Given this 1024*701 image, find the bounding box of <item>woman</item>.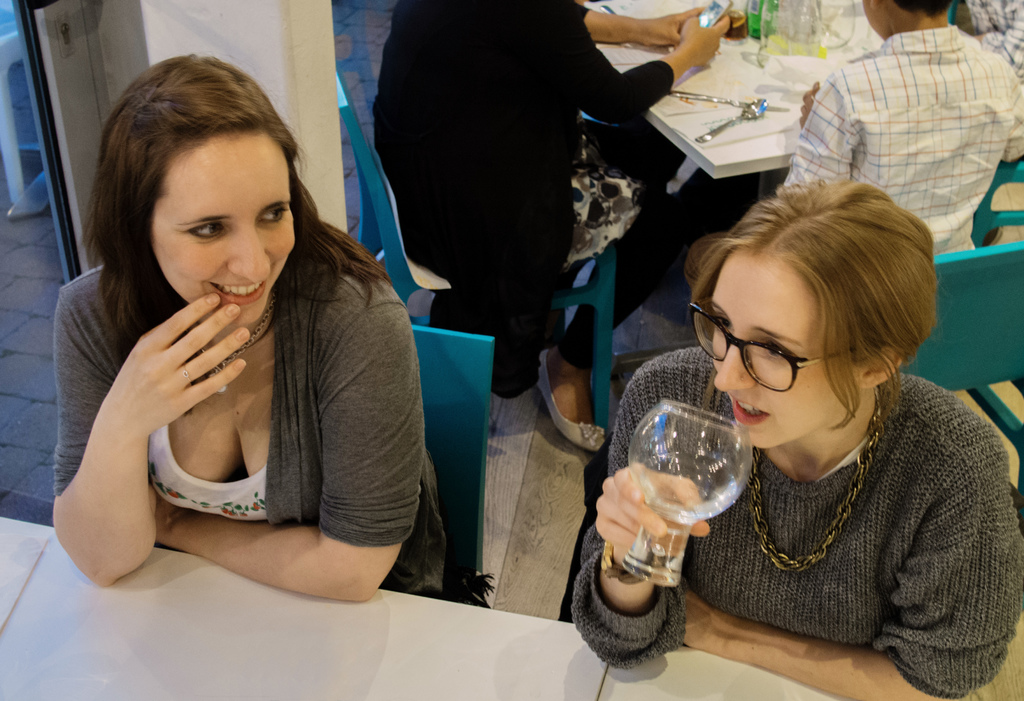
bbox=(371, 0, 732, 448).
